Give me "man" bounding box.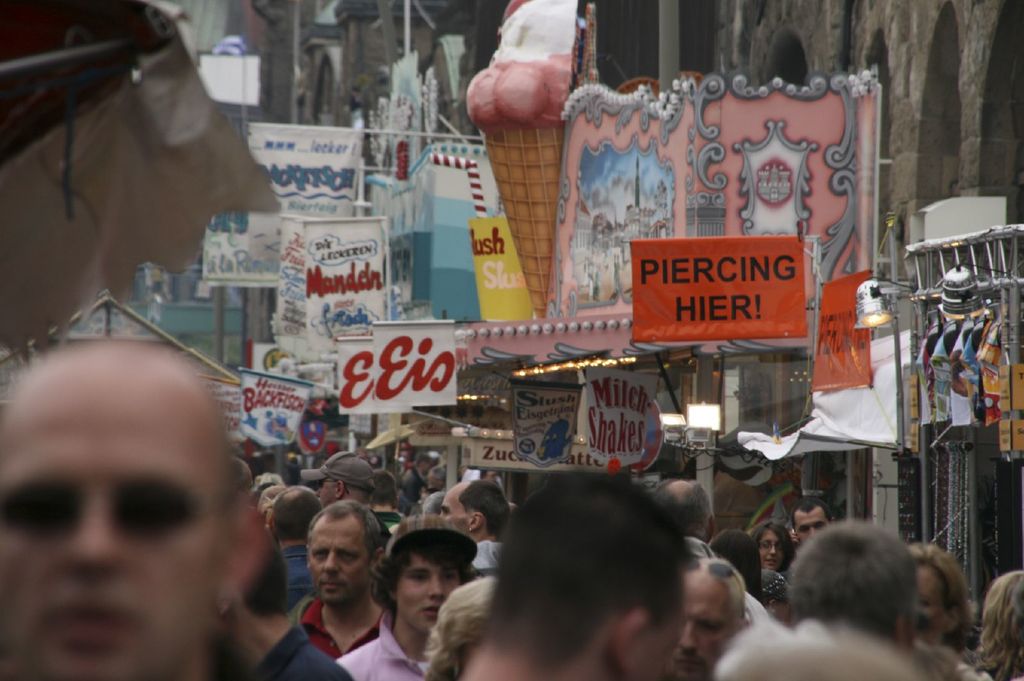
x1=790, y1=496, x2=831, y2=545.
